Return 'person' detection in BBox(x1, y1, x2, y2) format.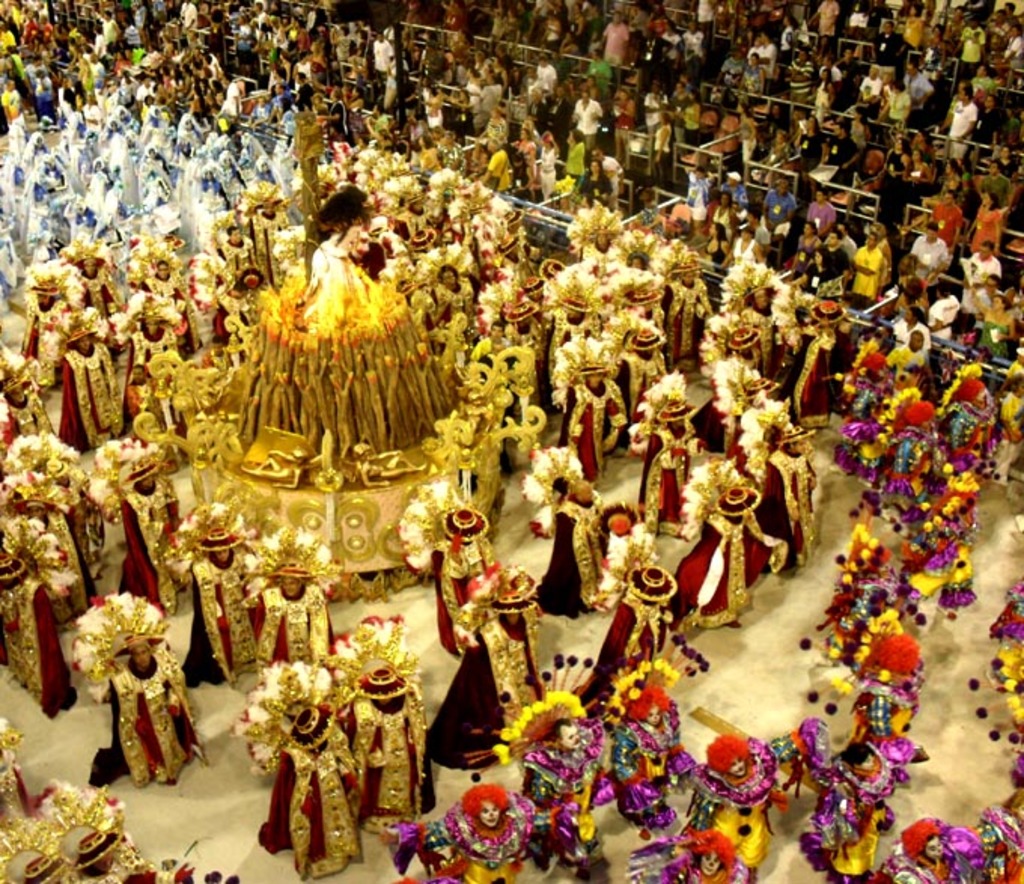
BBox(812, 175, 849, 248).
